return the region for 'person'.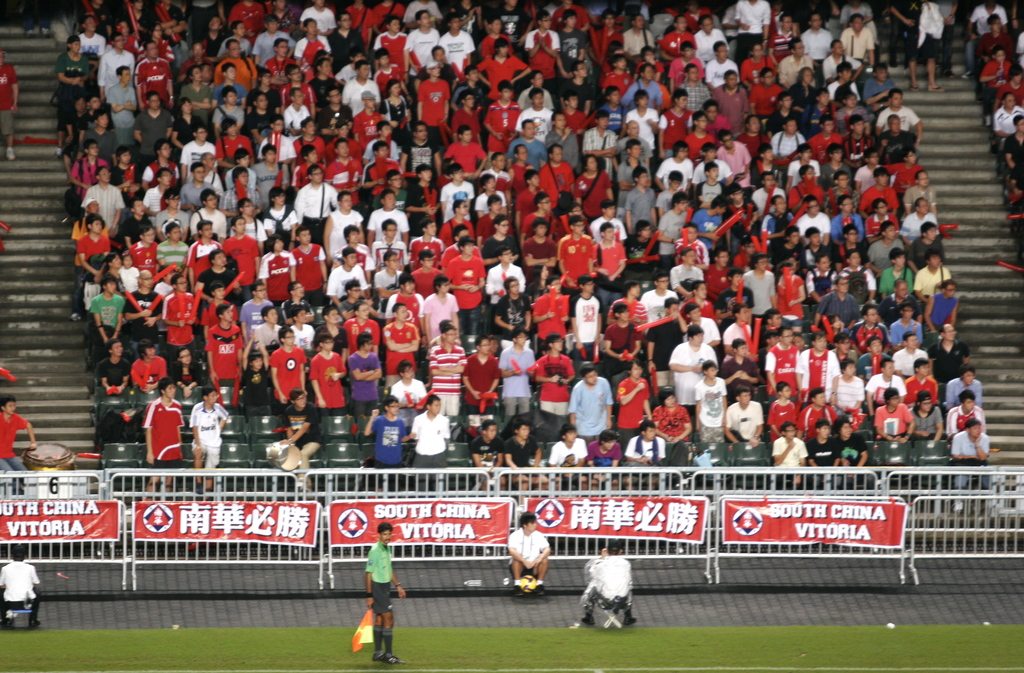
x1=976, y1=43, x2=1018, y2=96.
